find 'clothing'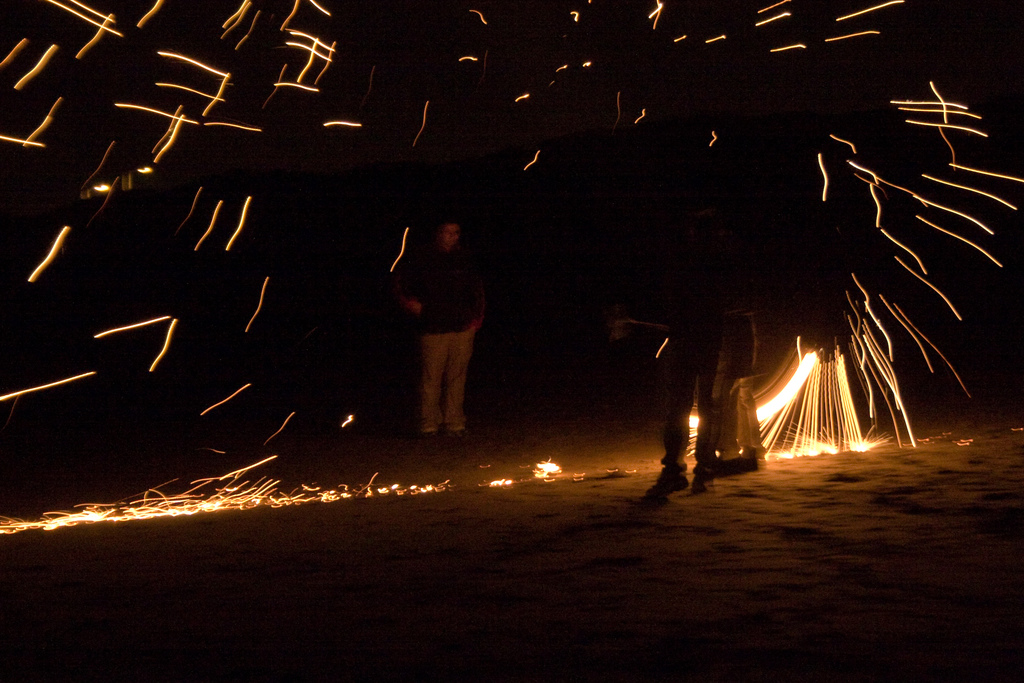
bbox=(393, 210, 495, 418)
